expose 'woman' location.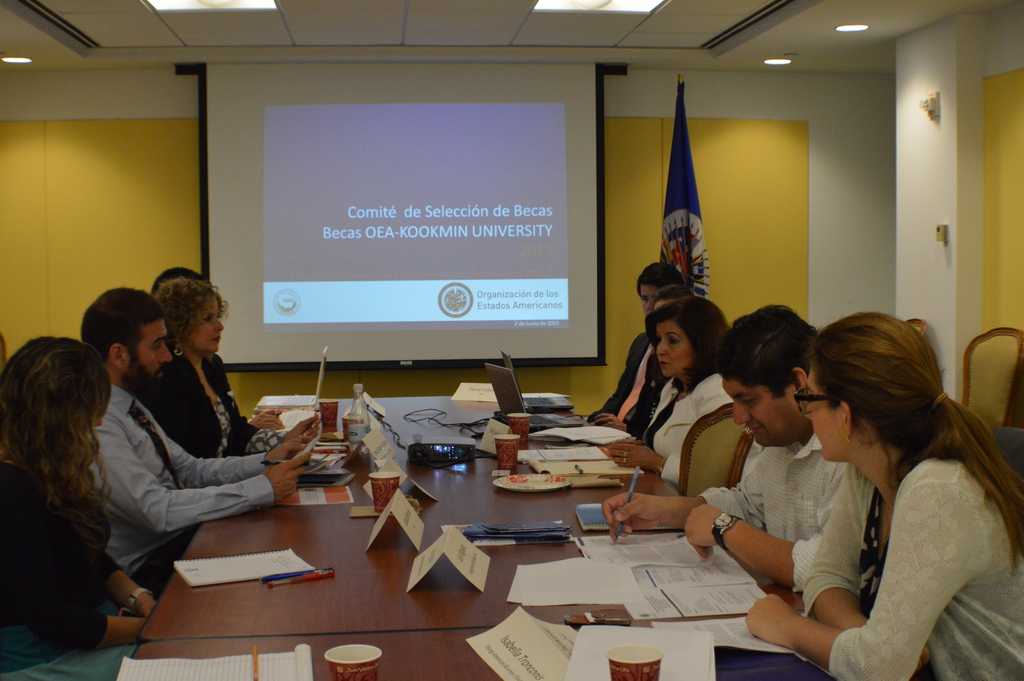
Exposed at <region>701, 299, 1008, 662</region>.
